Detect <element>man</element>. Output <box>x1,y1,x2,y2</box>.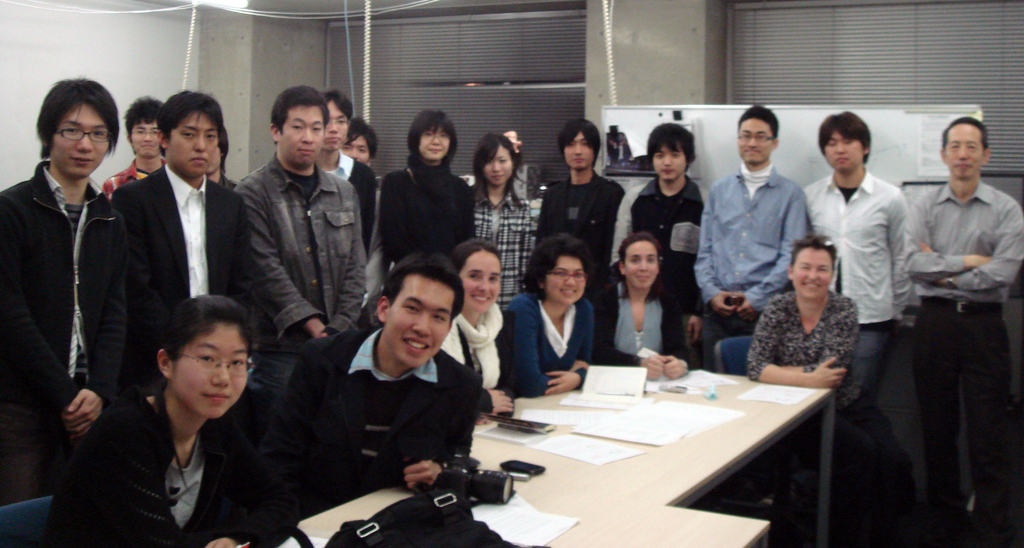
<box>612,121,716,322</box>.
